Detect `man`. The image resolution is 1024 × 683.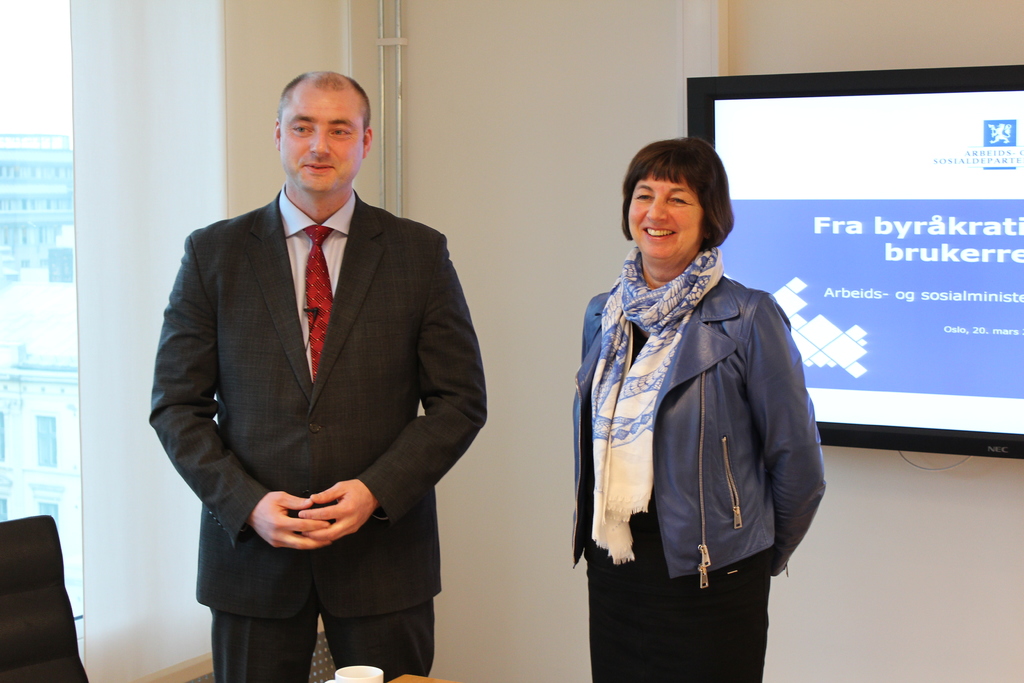
rect(156, 47, 483, 658).
